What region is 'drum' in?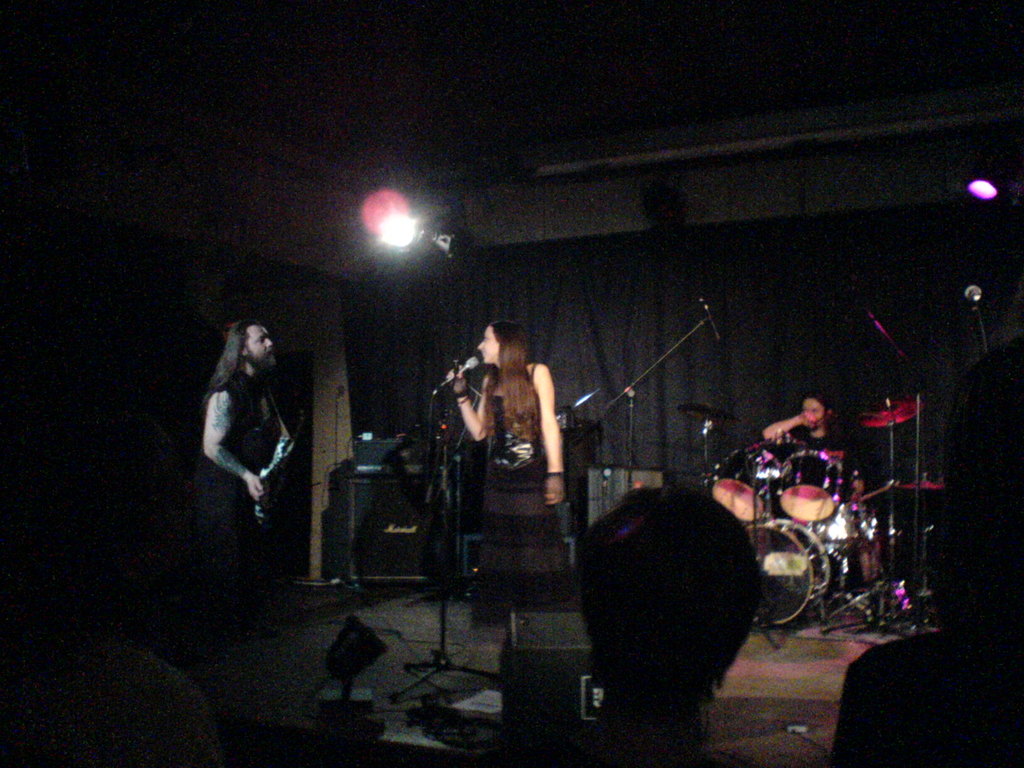
<box>714,450,792,525</box>.
